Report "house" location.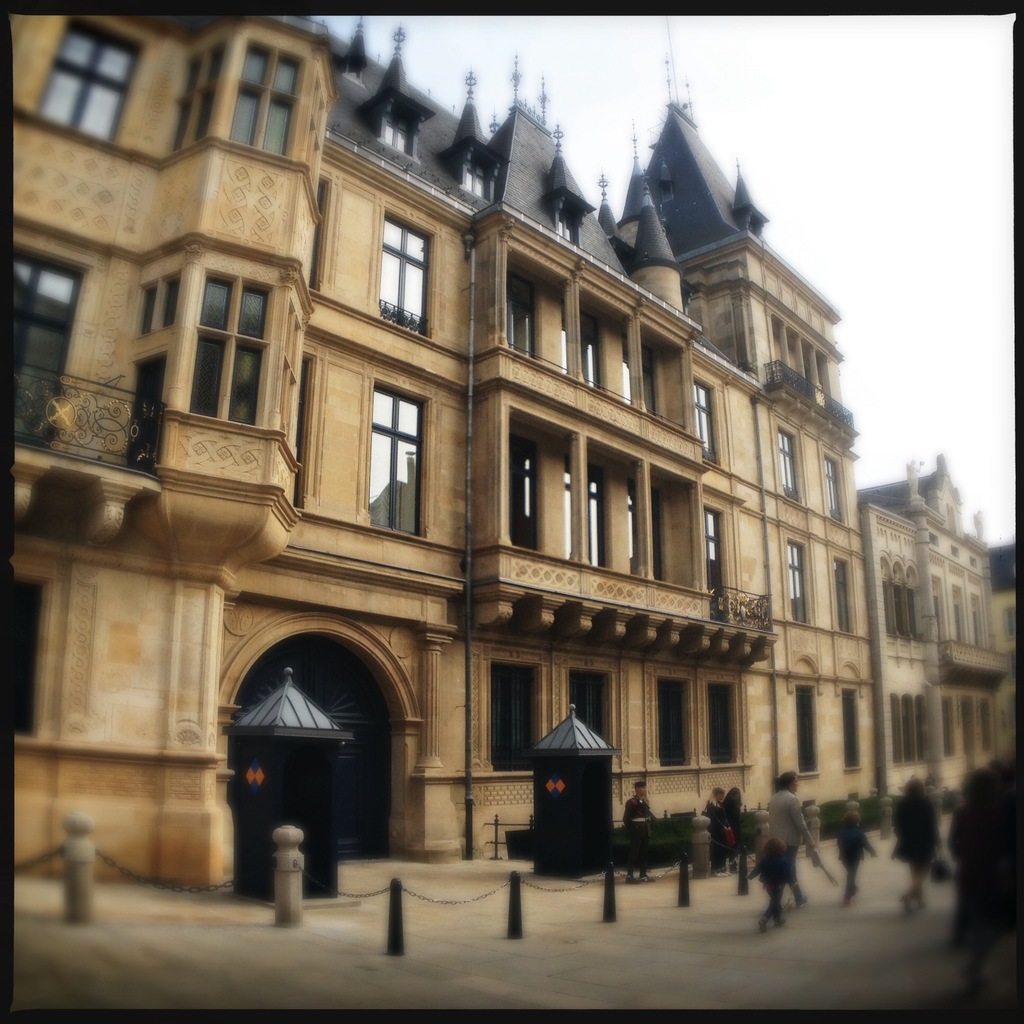
Report: x1=6 y1=10 x2=885 y2=904.
